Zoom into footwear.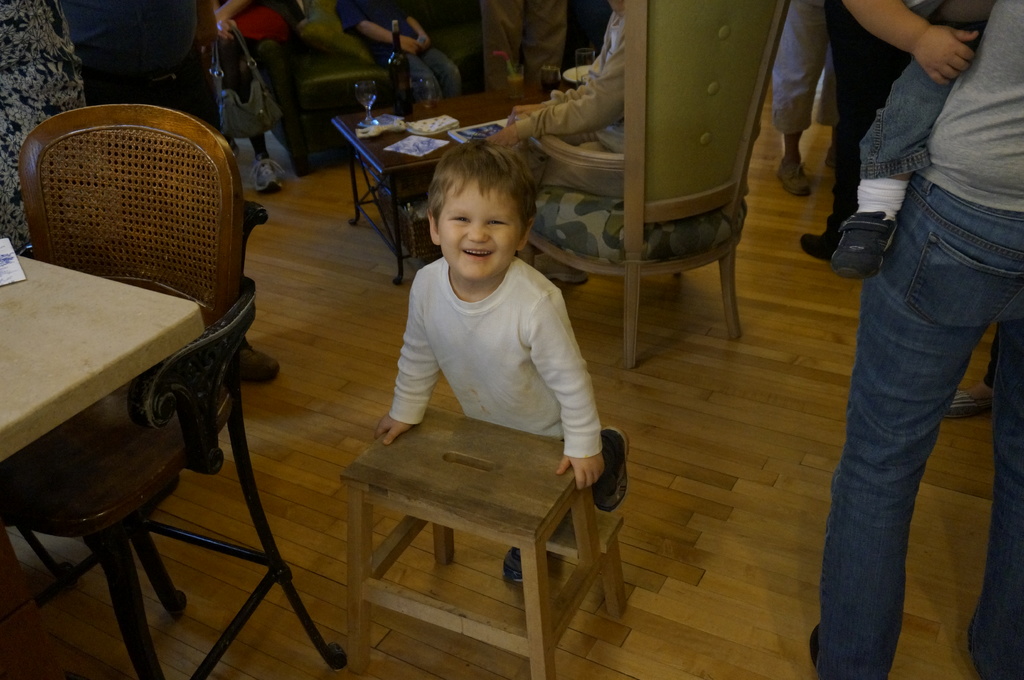
Zoom target: BBox(778, 155, 811, 198).
